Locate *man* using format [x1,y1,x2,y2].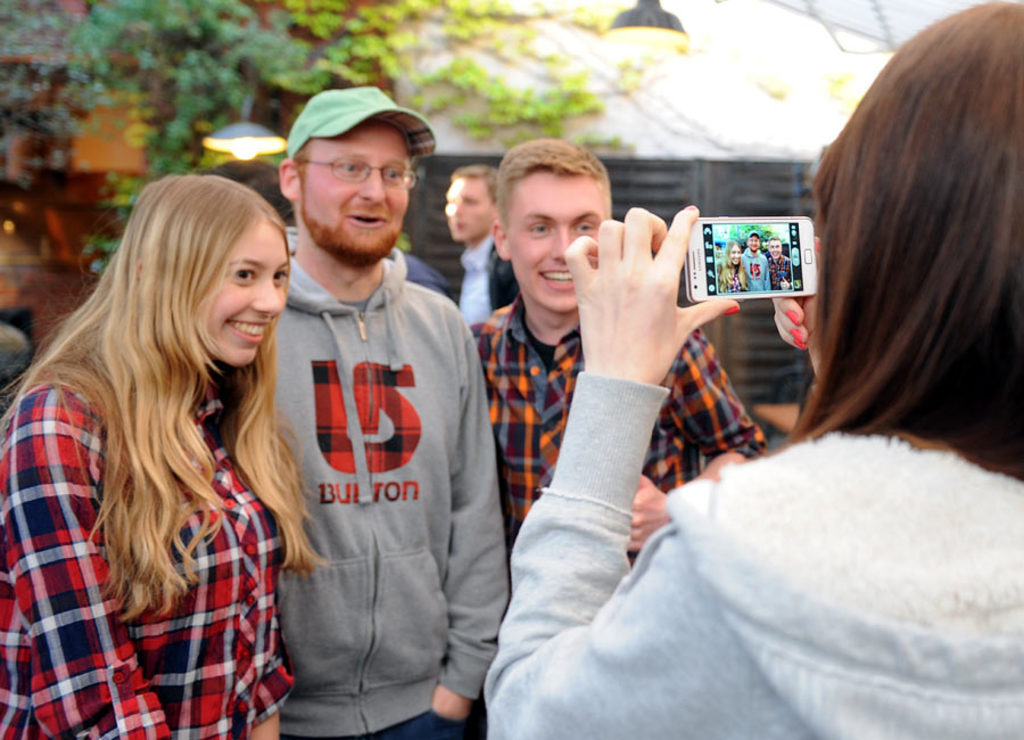
[462,130,774,600].
